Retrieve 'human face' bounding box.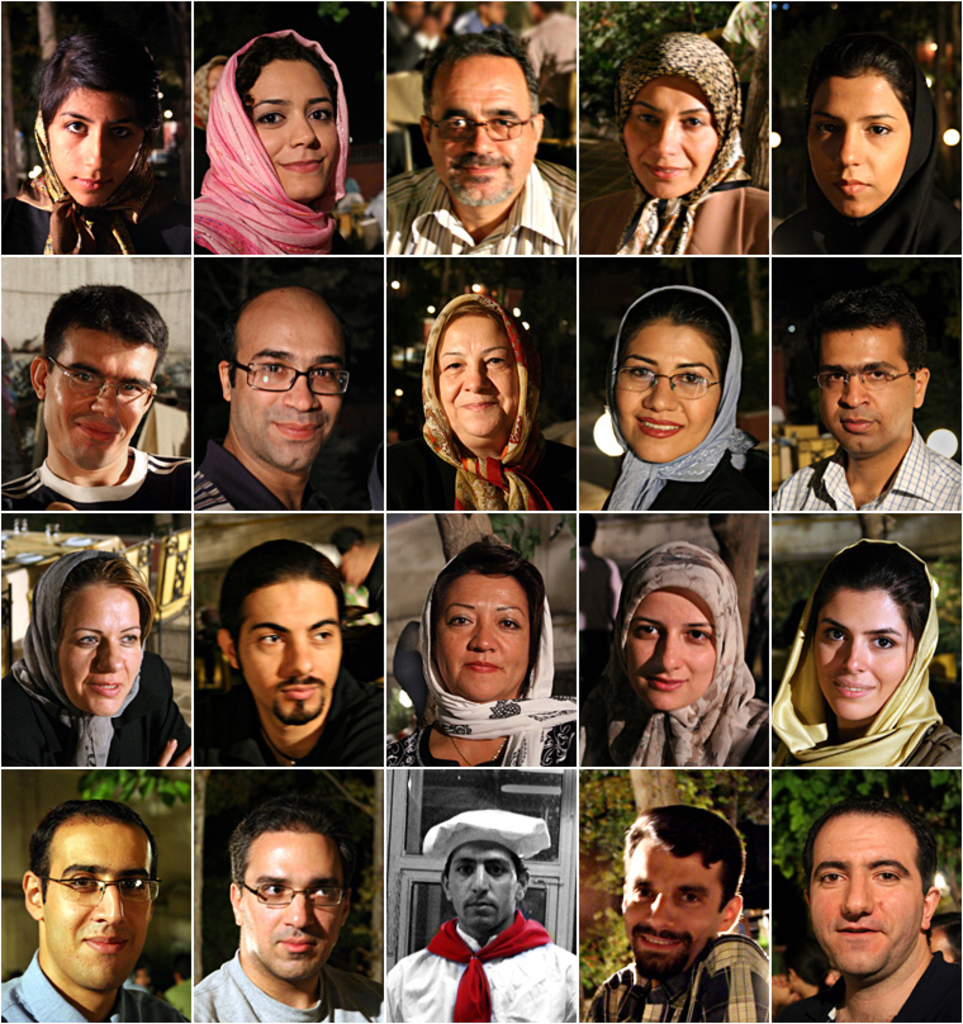
Bounding box: bbox=[46, 80, 148, 209].
